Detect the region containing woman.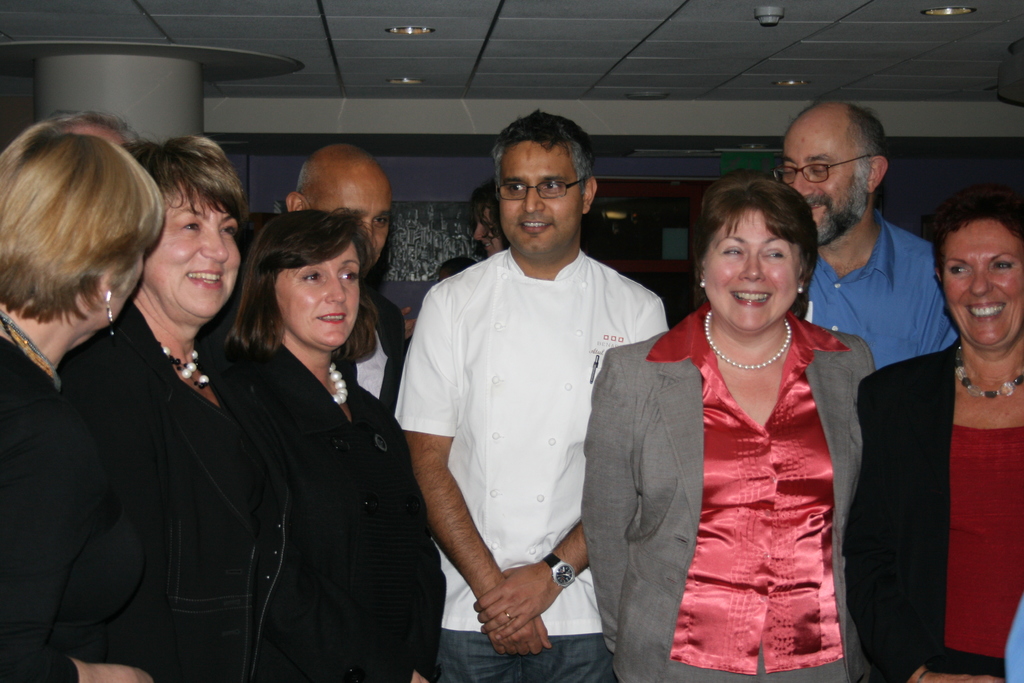
bbox=(845, 194, 1023, 682).
